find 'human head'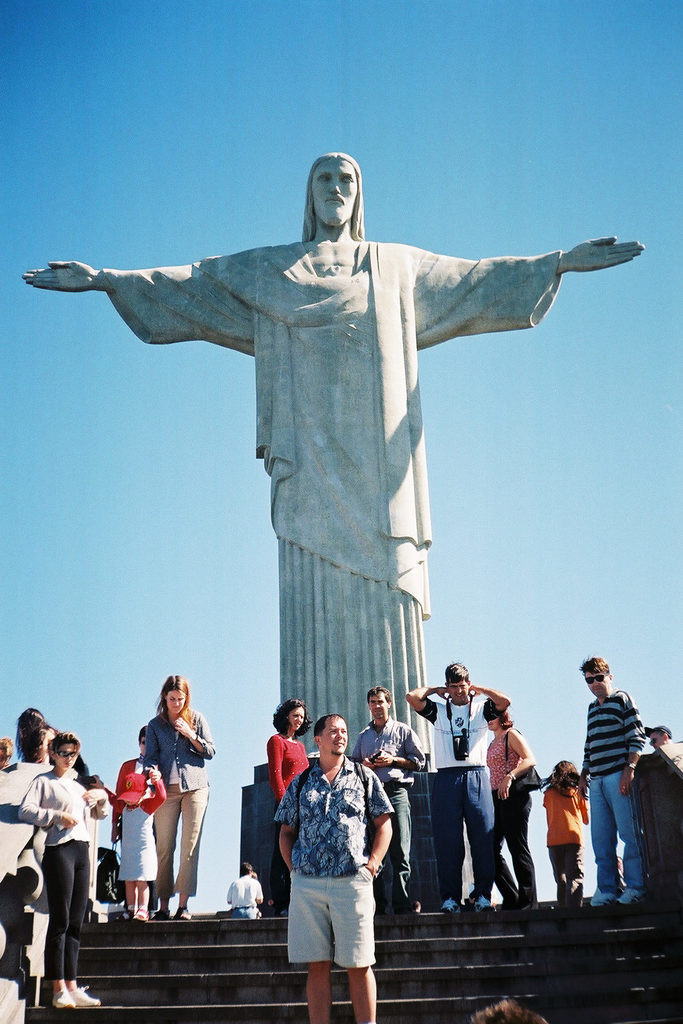
(x1=315, y1=715, x2=344, y2=758)
